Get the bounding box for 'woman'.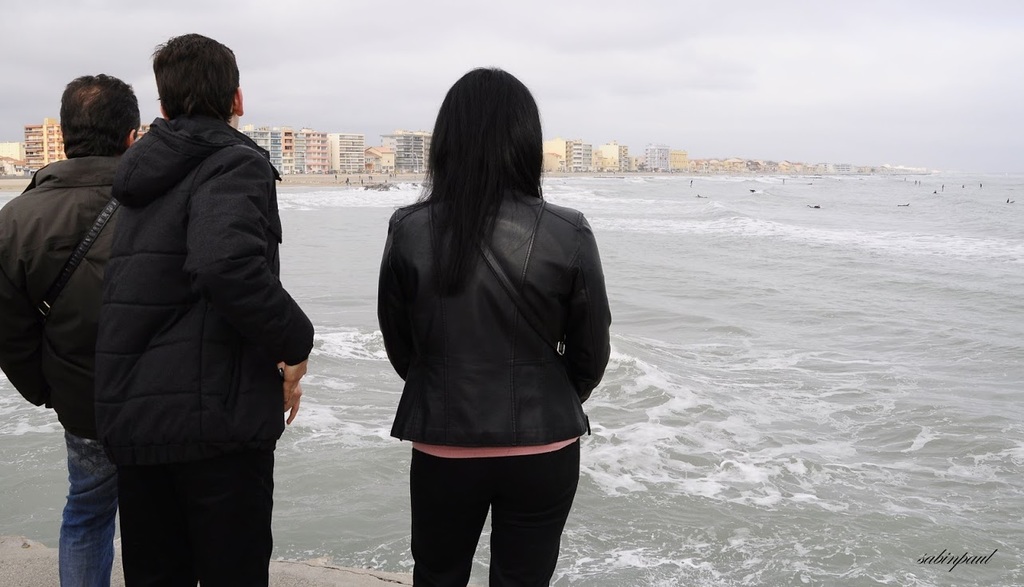
detection(358, 77, 605, 586).
